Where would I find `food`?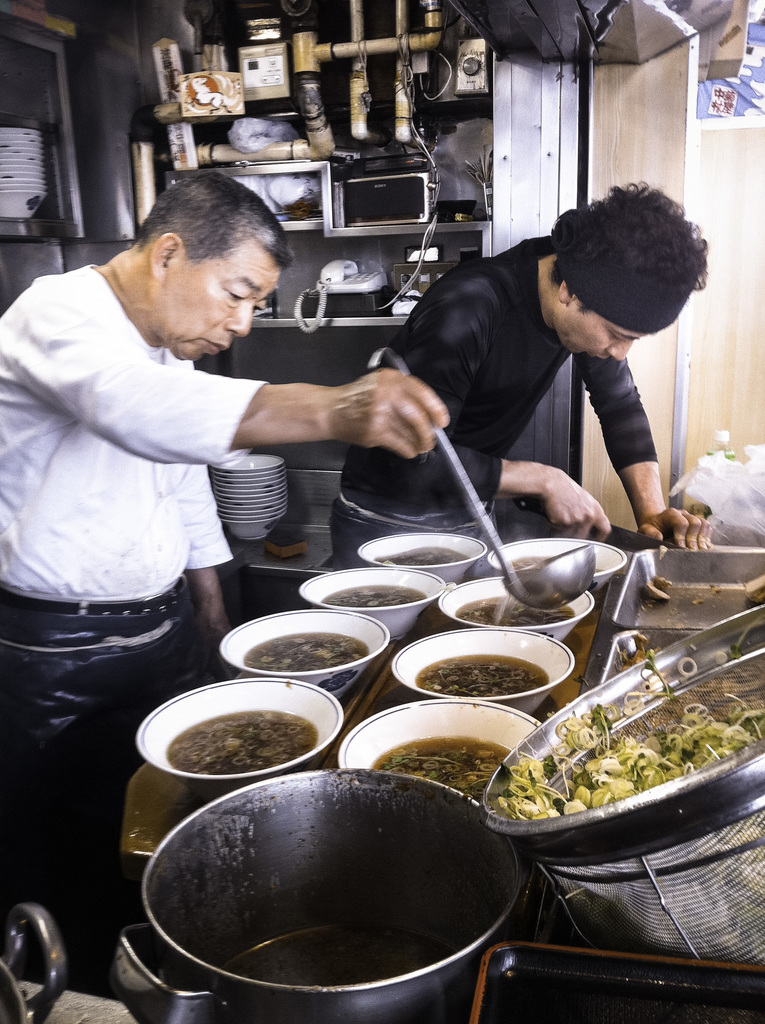
At [508, 657, 741, 824].
